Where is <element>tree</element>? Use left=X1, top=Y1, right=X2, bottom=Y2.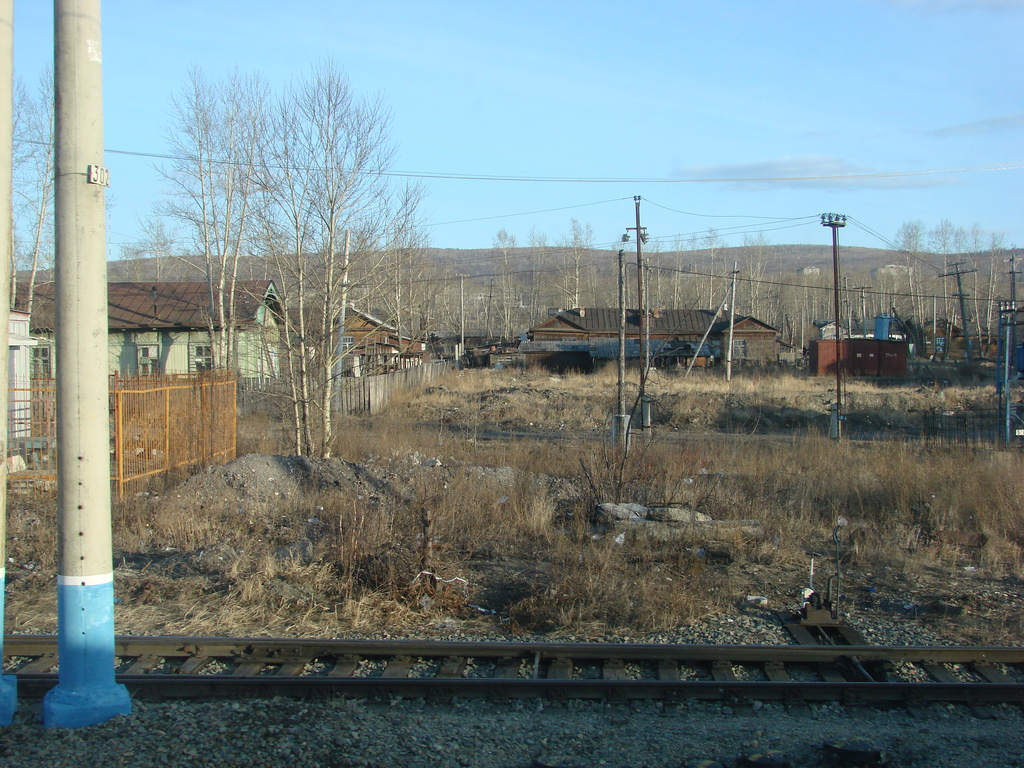
left=669, top=224, right=696, bottom=322.
